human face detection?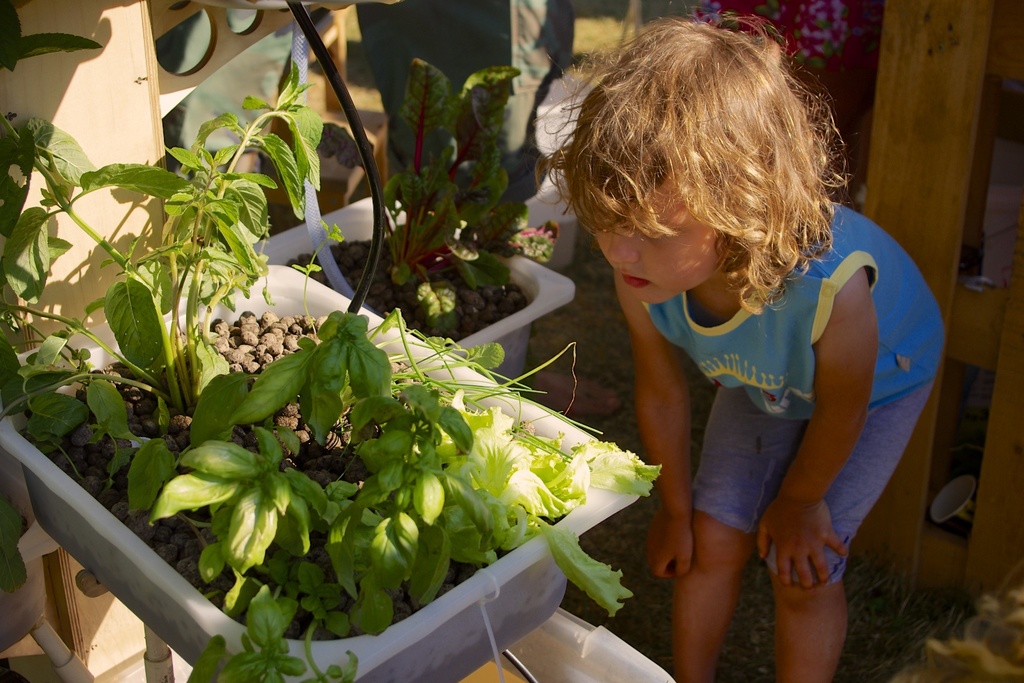
{"x1": 594, "y1": 167, "x2": 725, "y2": 305}
